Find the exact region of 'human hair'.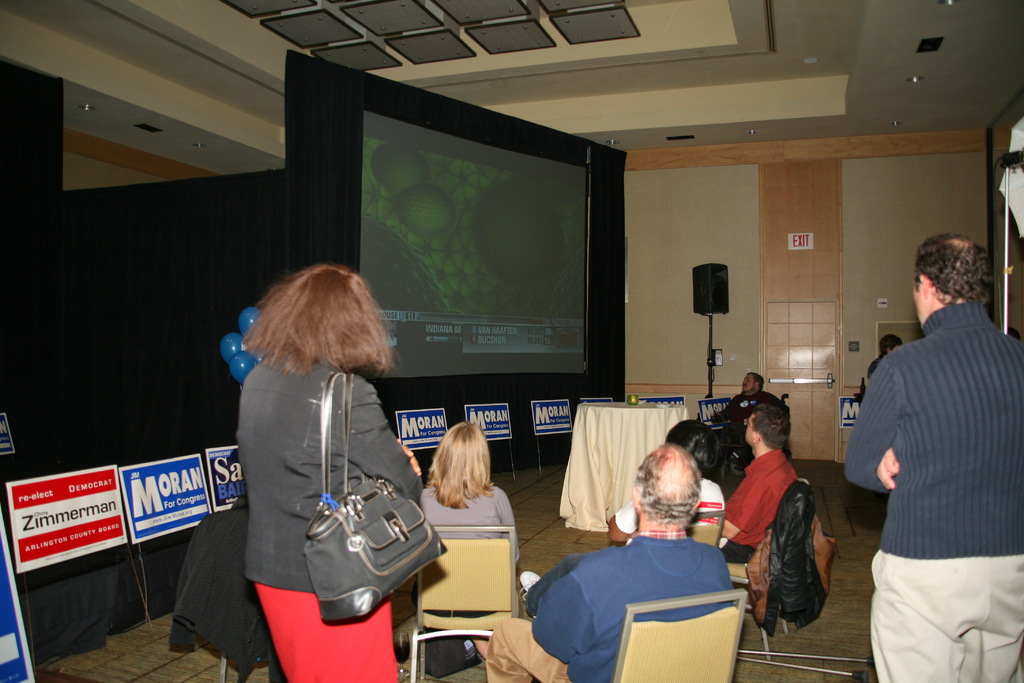
Exact region: pyautogui.locateOnScreen(876, 334, 902, 352).
